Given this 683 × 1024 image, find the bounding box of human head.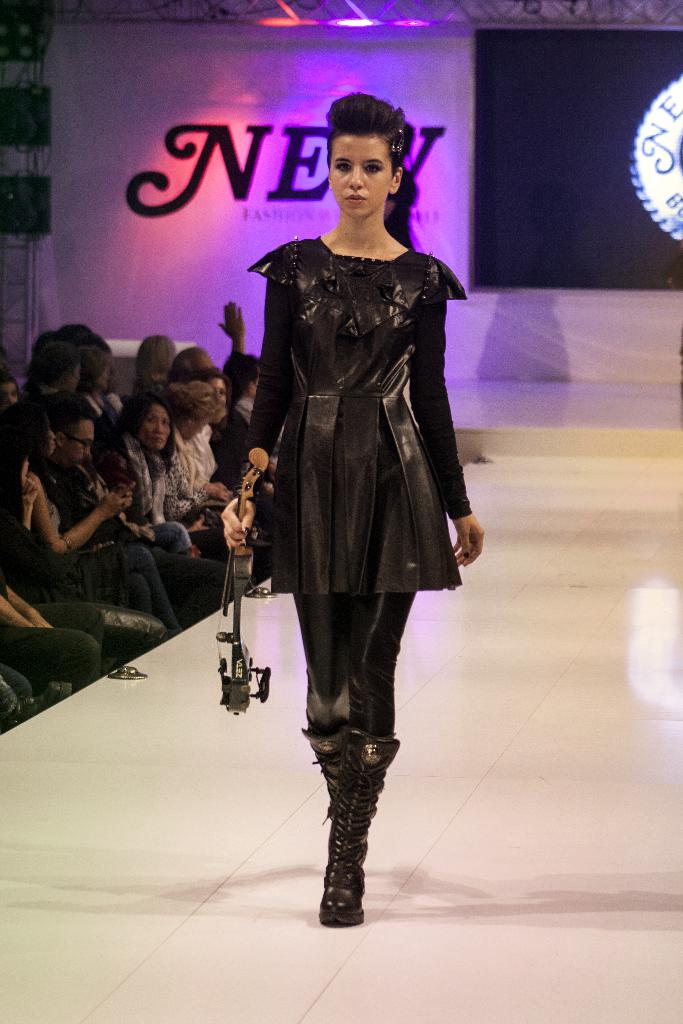
[x1=137, y1=332, x2=174, y2=391].
